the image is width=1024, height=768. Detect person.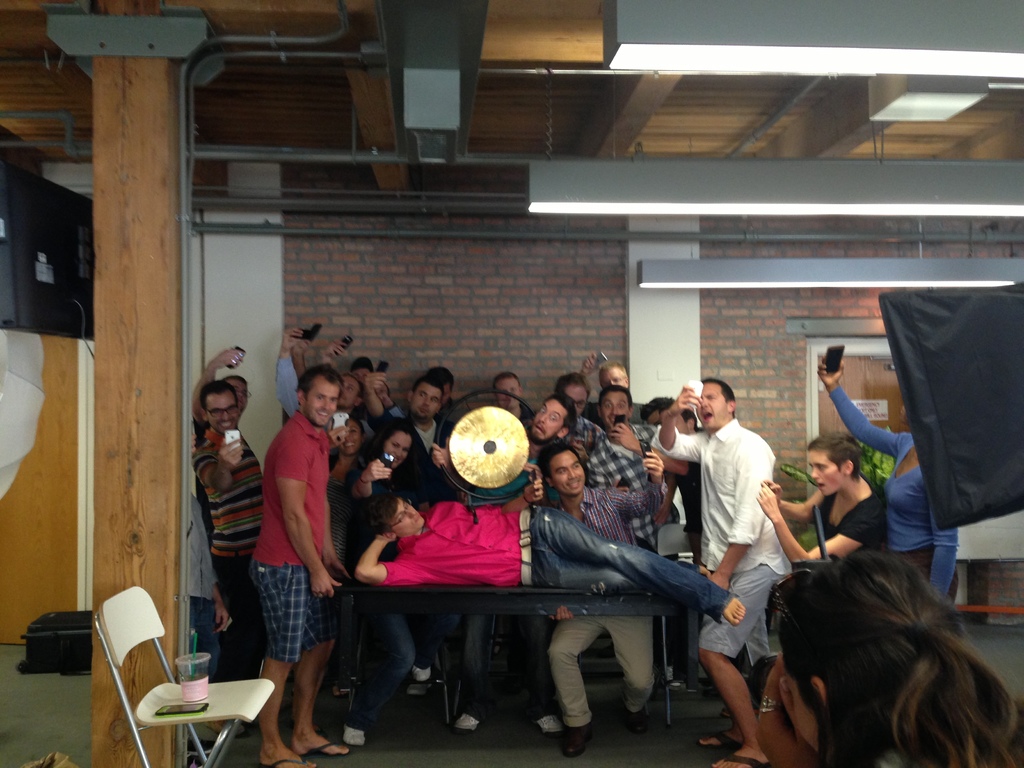
Detection: locate(488, 371, 534, 436).
